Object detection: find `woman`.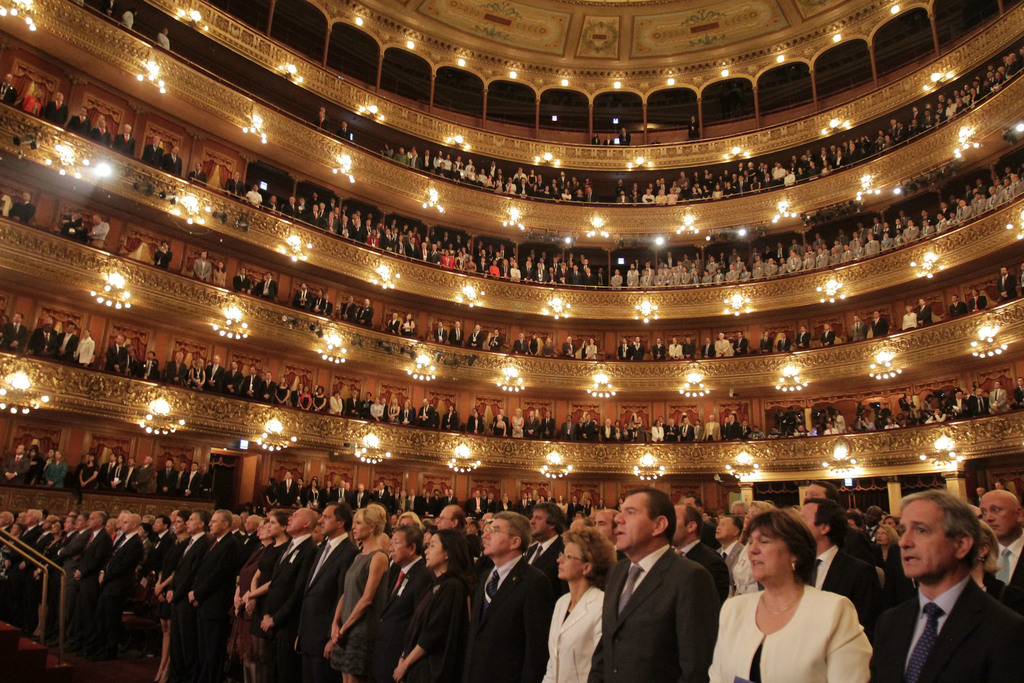
box=[318, 502, 392, 682].
